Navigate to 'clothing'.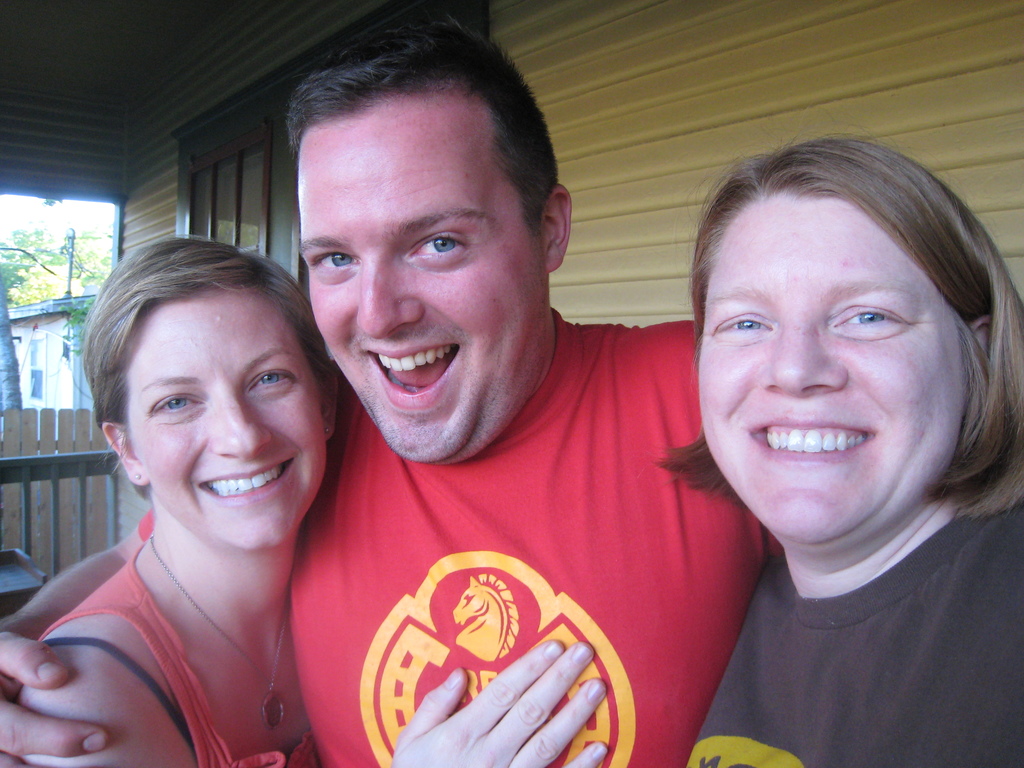
Navigation target: box(462, 461, 1023, 767).
